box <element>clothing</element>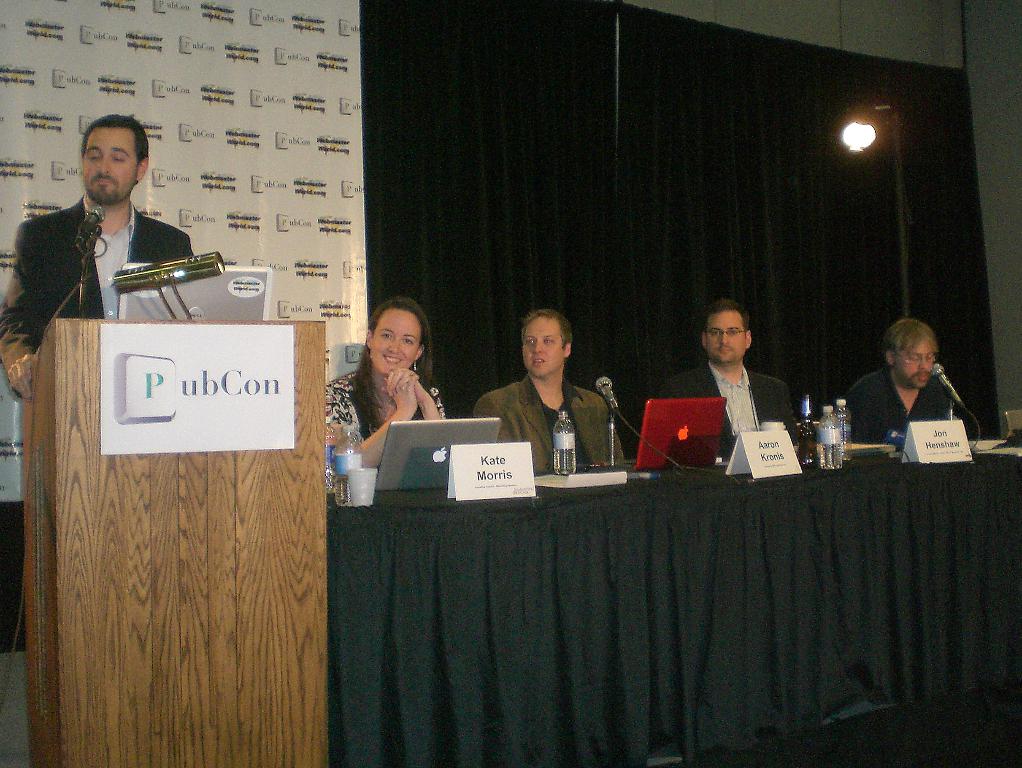
pyautogui.locateOnScreen(657, 360, 802, 456)
